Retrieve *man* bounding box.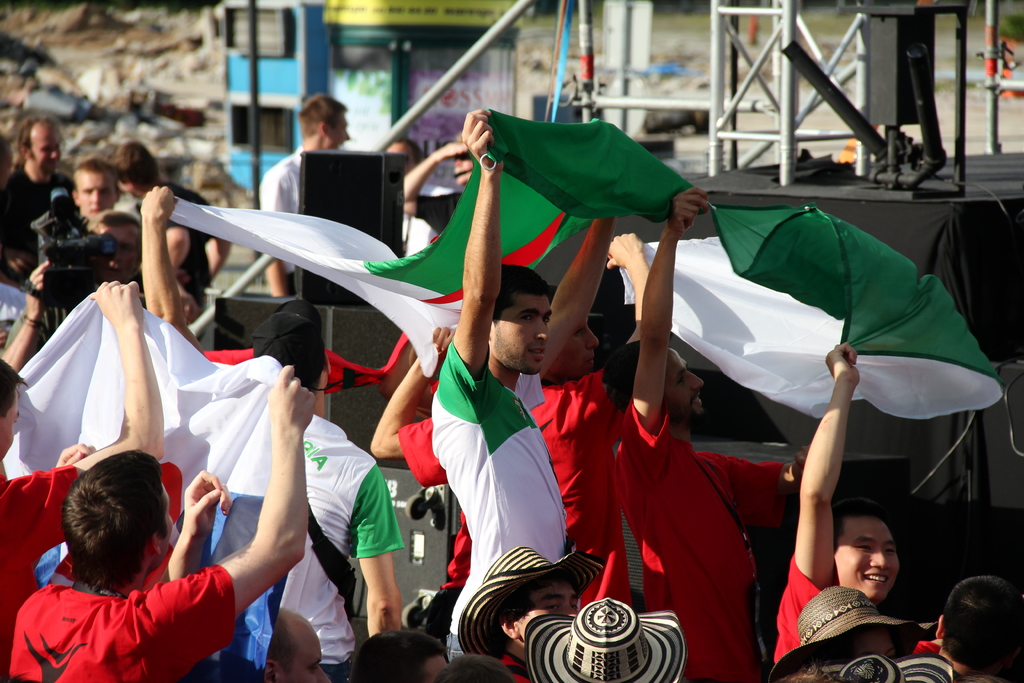
Bounding box: l=568, t=193, r=807, b=682.
